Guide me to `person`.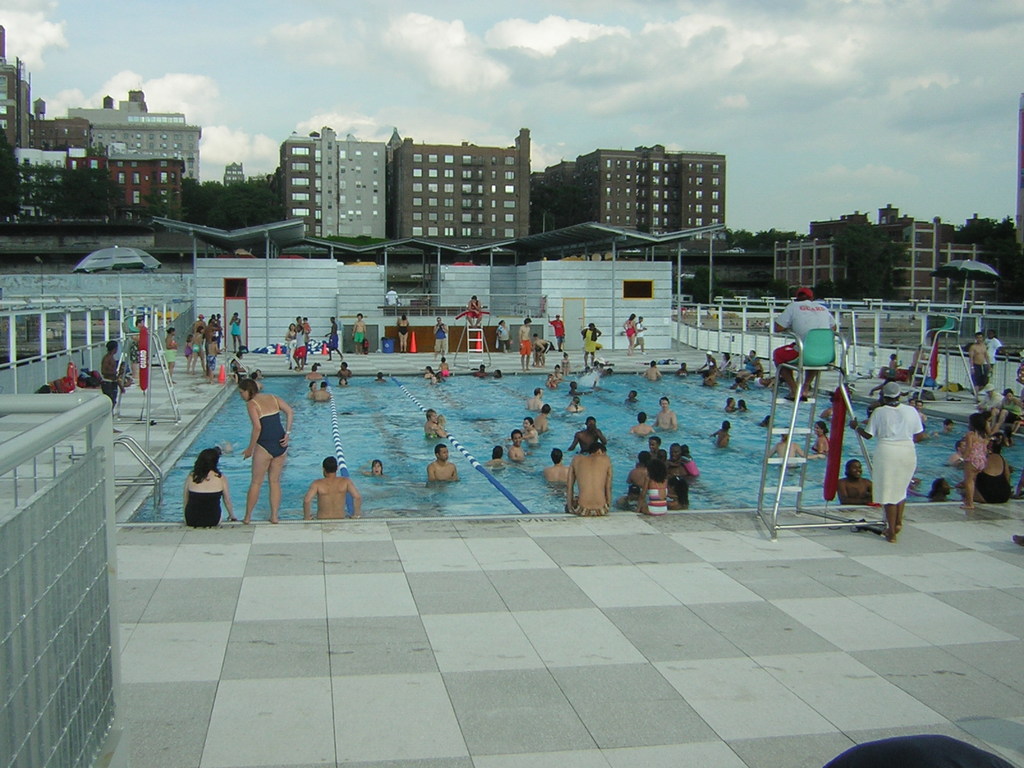
Guidance: box=[304, 364, 321, 379].
